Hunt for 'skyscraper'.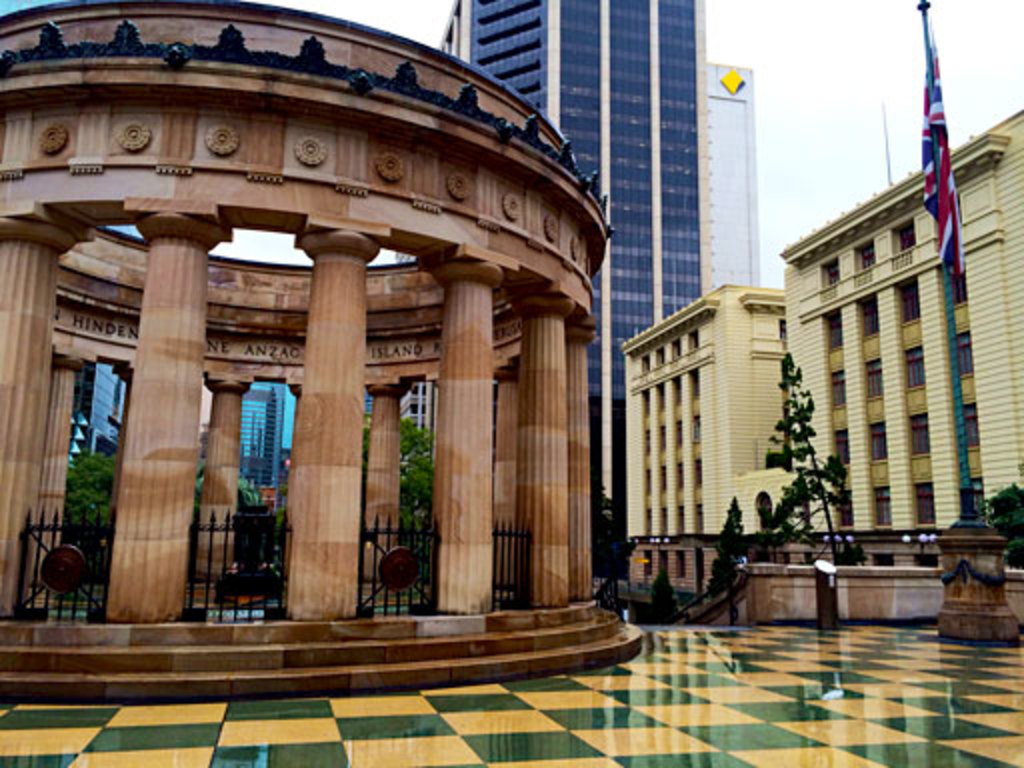
Hunted down at [left=236, top=372, right=288, bottom=502].
